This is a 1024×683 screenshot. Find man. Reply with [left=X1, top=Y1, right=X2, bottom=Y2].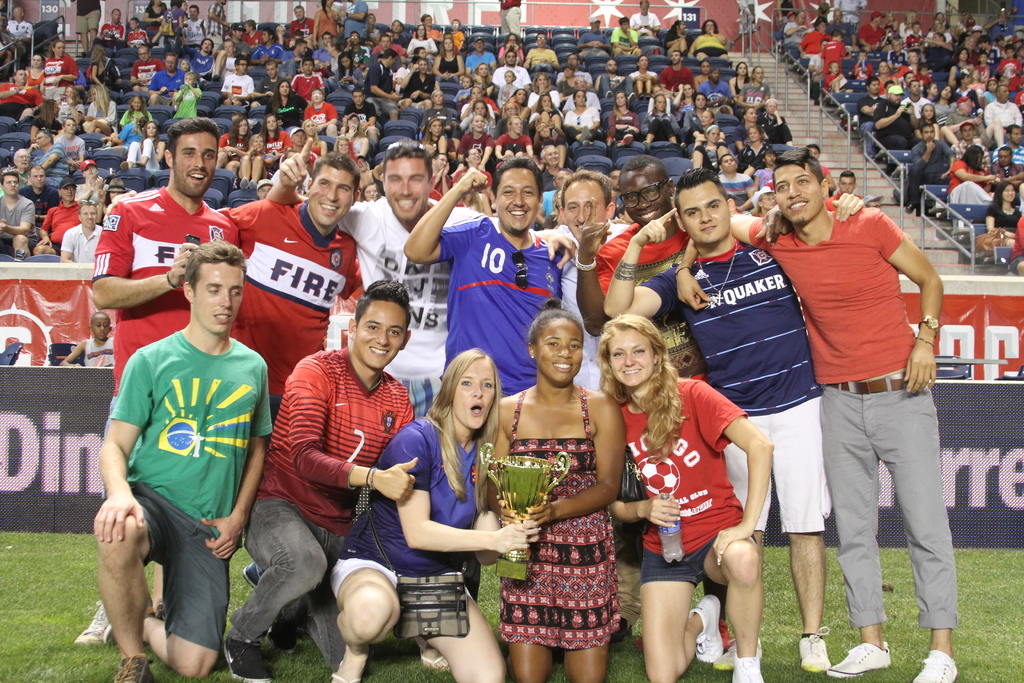
[left=203, top=0, right=229, bottom=37].
